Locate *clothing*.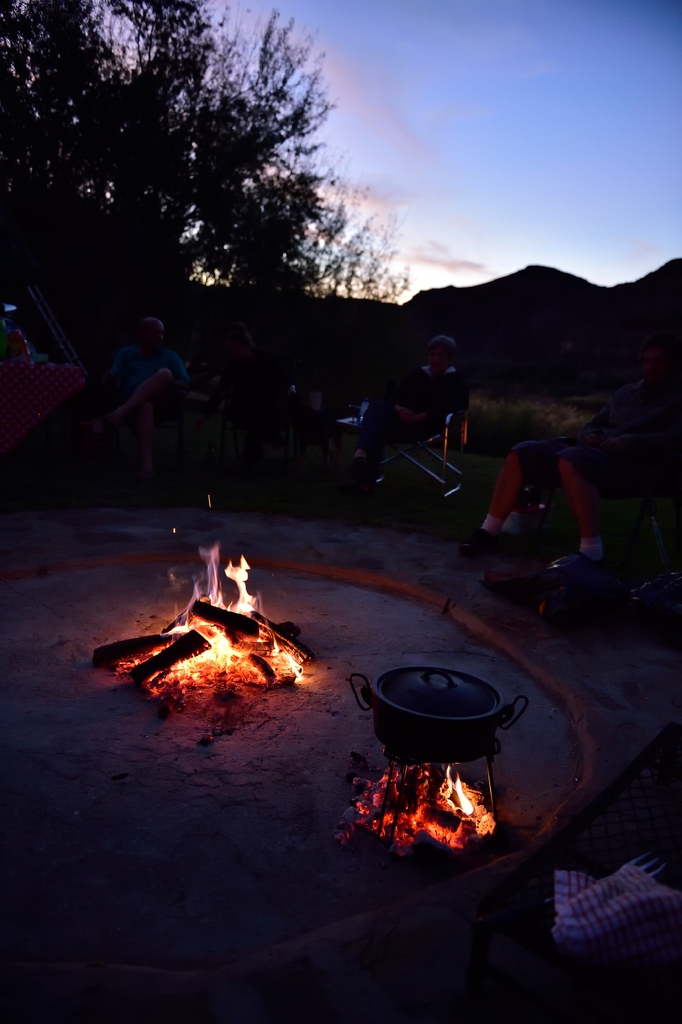
Bounding box: [x1=109, y1=347, x2=188, y2=417].
